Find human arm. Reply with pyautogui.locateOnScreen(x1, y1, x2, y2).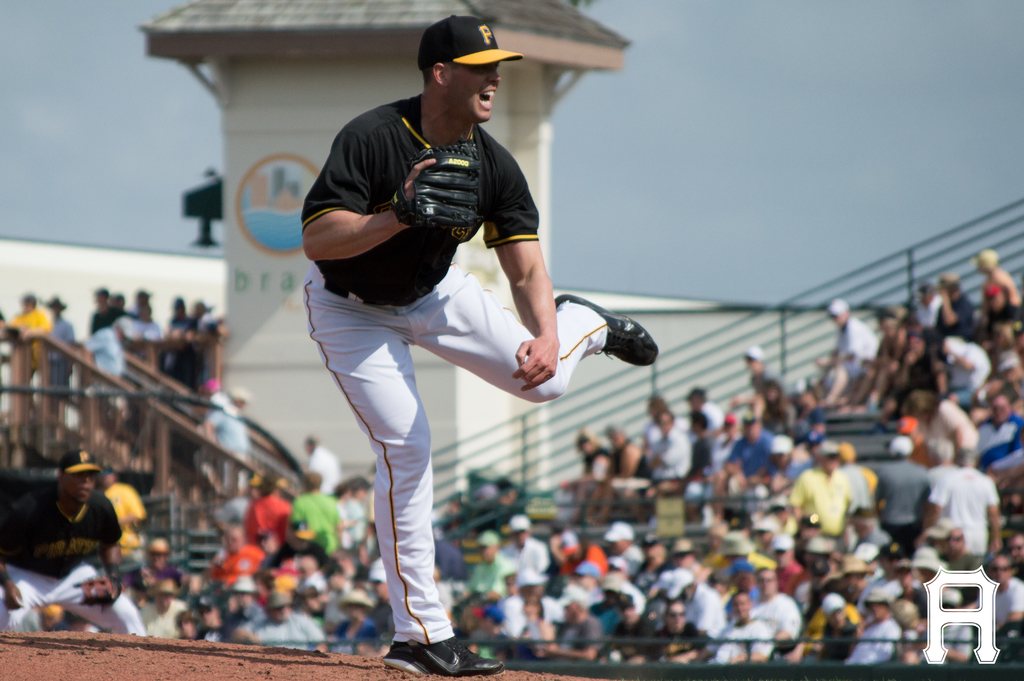
pyautogui.locateOnScreen(616, 450, 634, 481).
